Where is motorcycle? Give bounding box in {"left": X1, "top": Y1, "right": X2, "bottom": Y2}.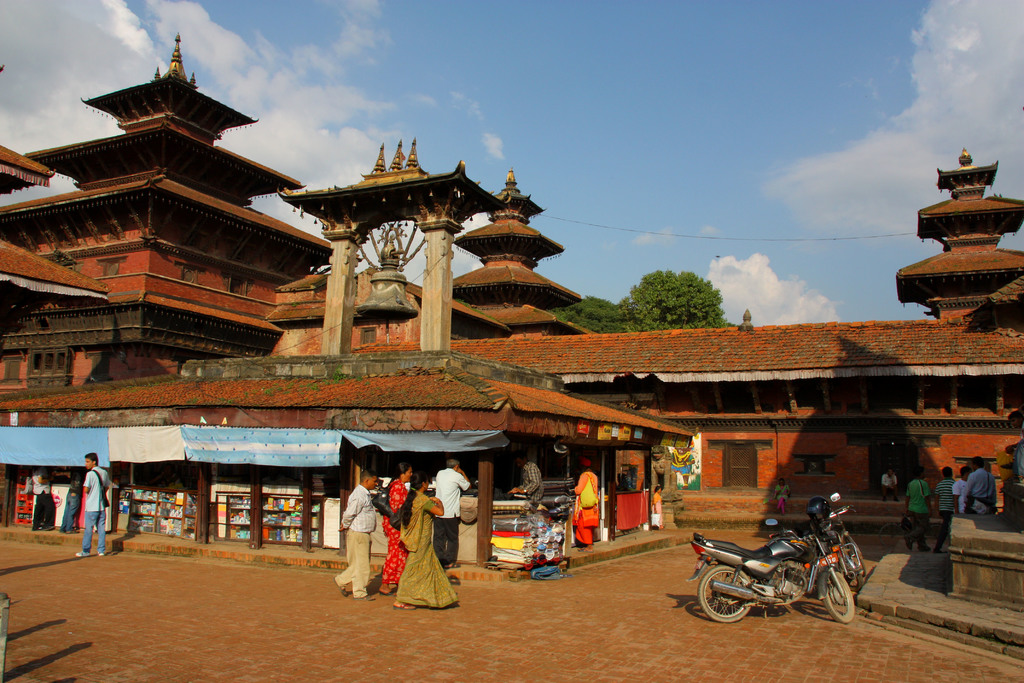
{"left": 762, "top": 486, "right": 871, "bottom": 591}.
